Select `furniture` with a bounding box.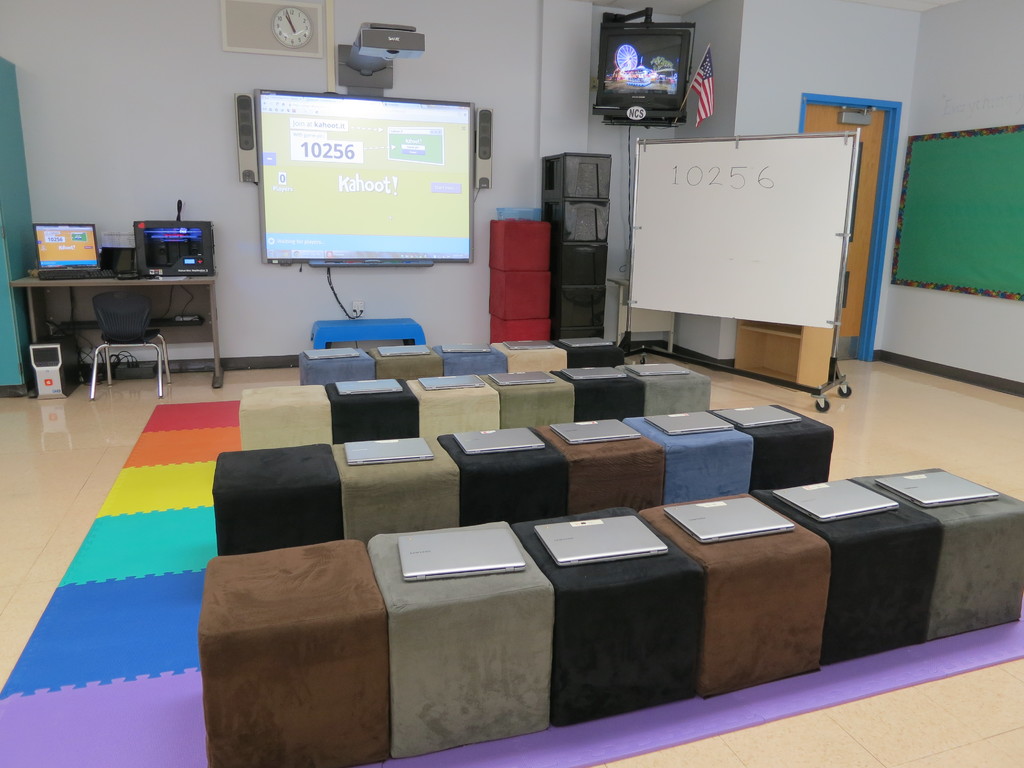
310,320,428,351.
